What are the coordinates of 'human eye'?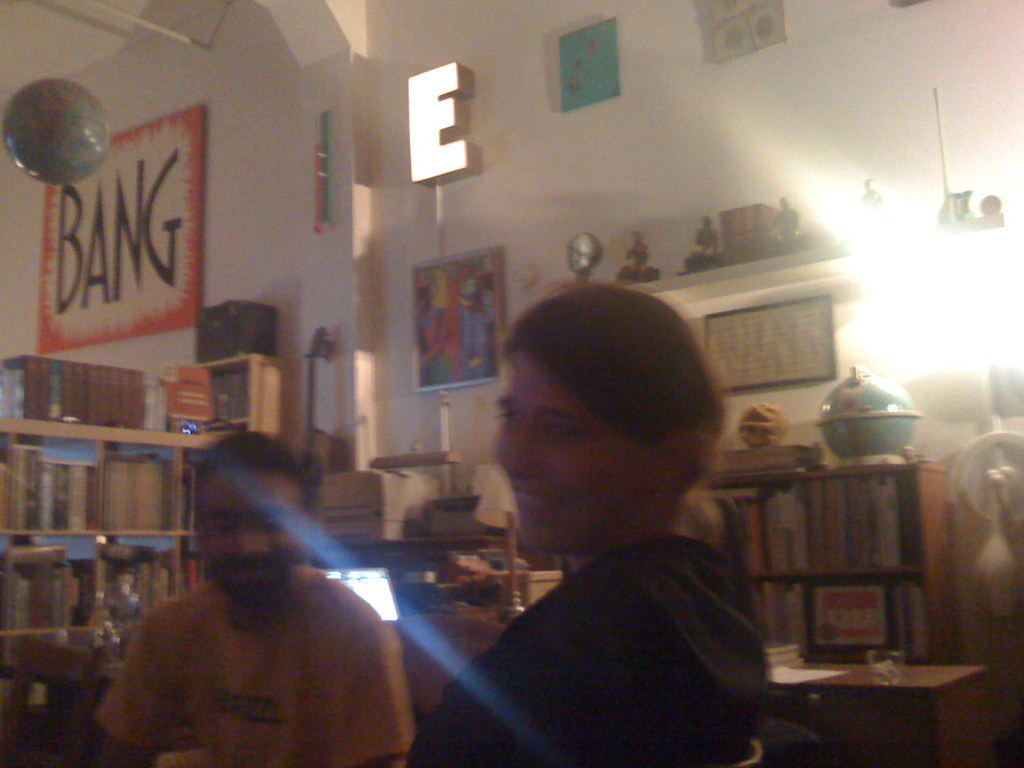
(left=492, top=408, right=515, bottom=426).
